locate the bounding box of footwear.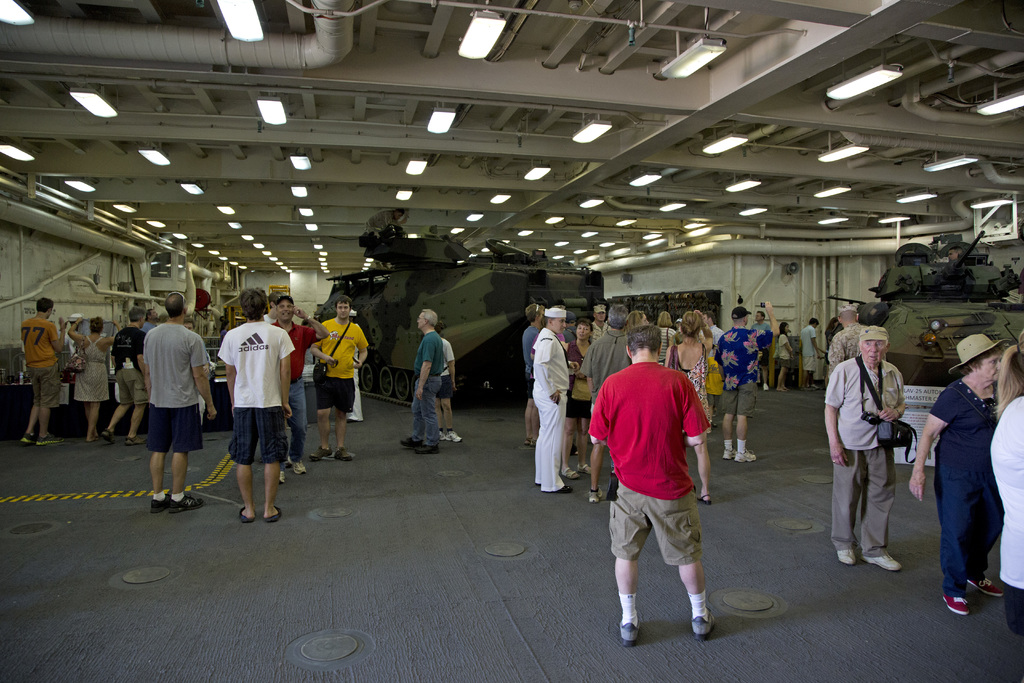
Bounding box: 440, 430, 465, 445.
